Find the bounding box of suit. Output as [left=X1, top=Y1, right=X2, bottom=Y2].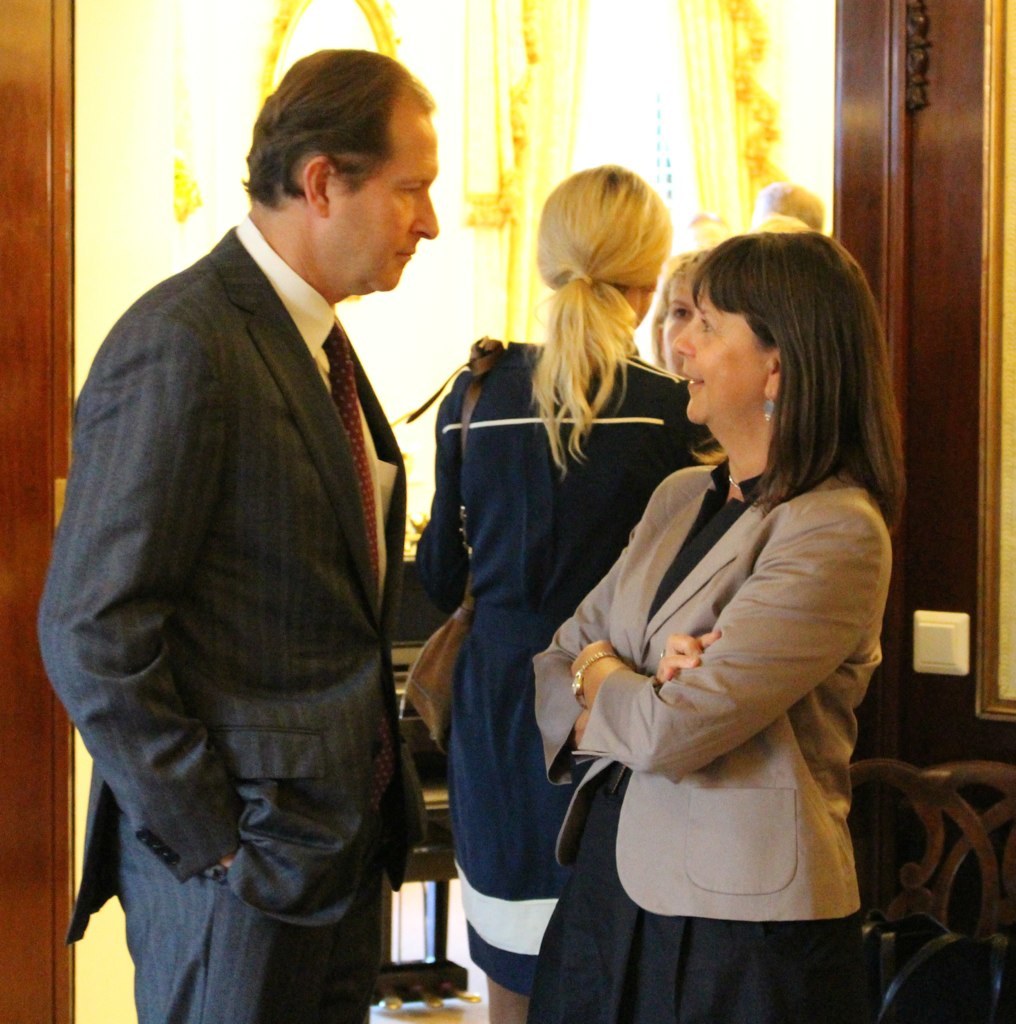
[left=52, top=39, right=469, bottom=1023].
